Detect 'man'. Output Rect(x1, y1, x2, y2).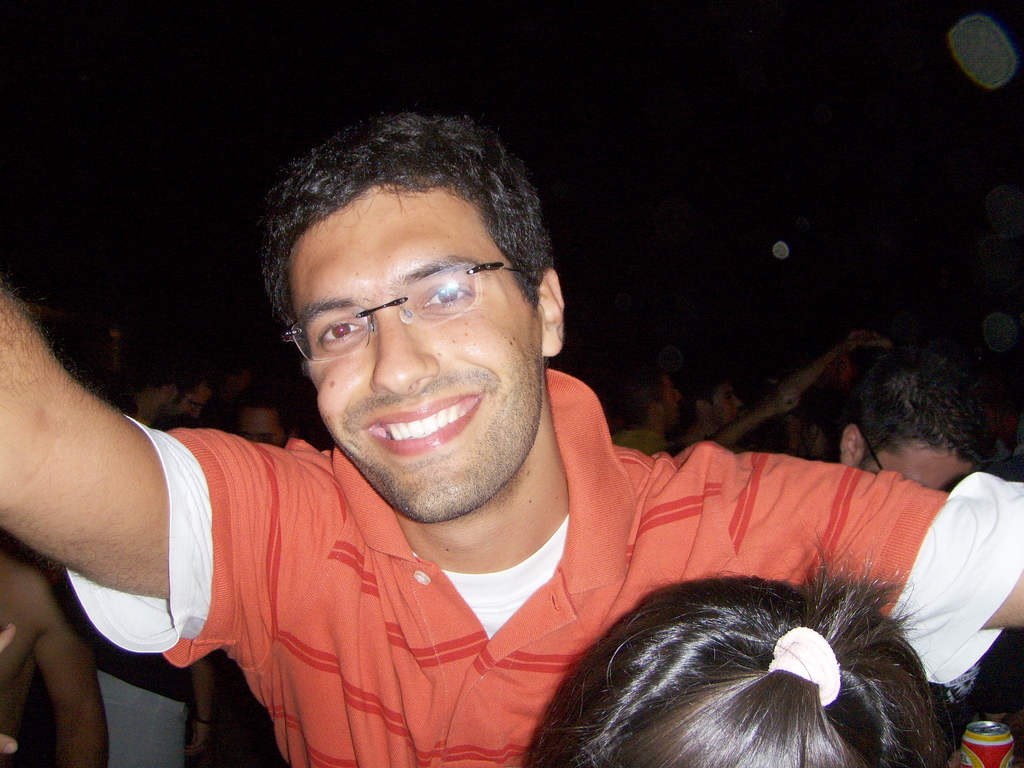
Rect(0, 106, 1023, 767).
